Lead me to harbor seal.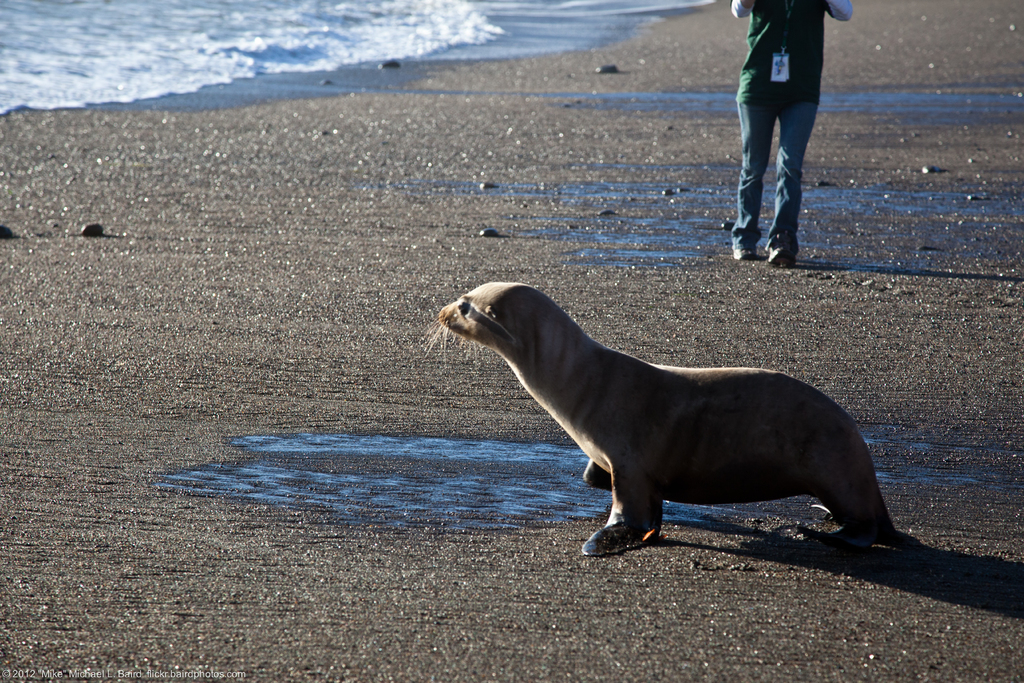
Lead to x1=421 y1=261 x2=940 y2=559.
